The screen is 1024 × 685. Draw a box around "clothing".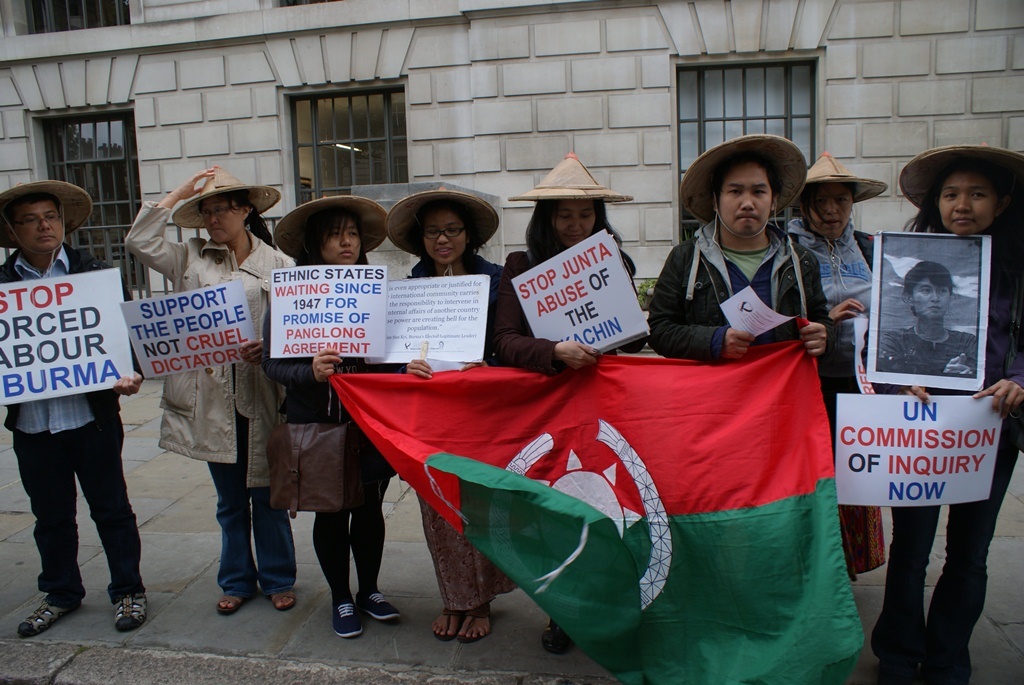
region(488, 231, 661, 380).
